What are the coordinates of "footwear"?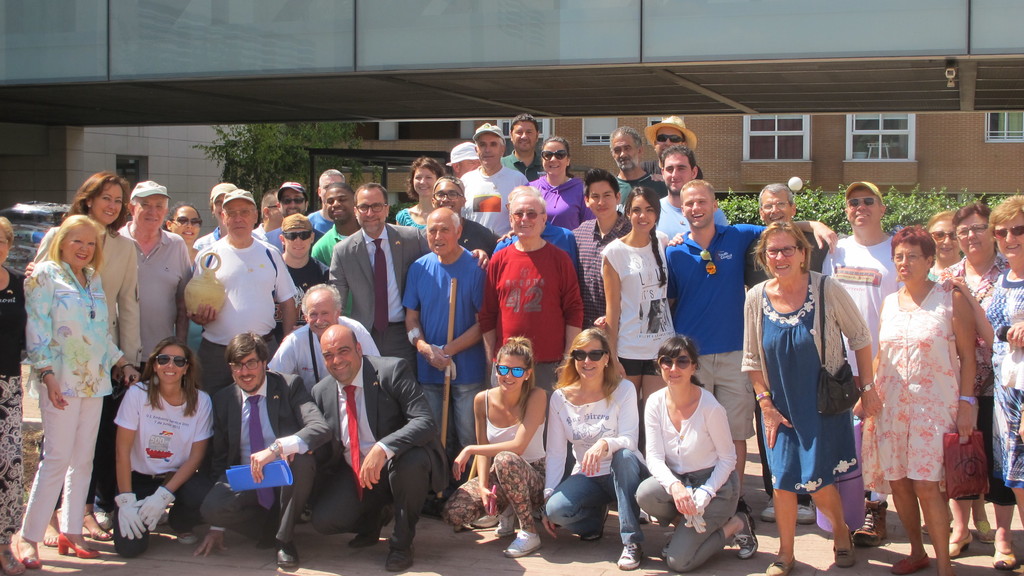
271:544:301:569.
